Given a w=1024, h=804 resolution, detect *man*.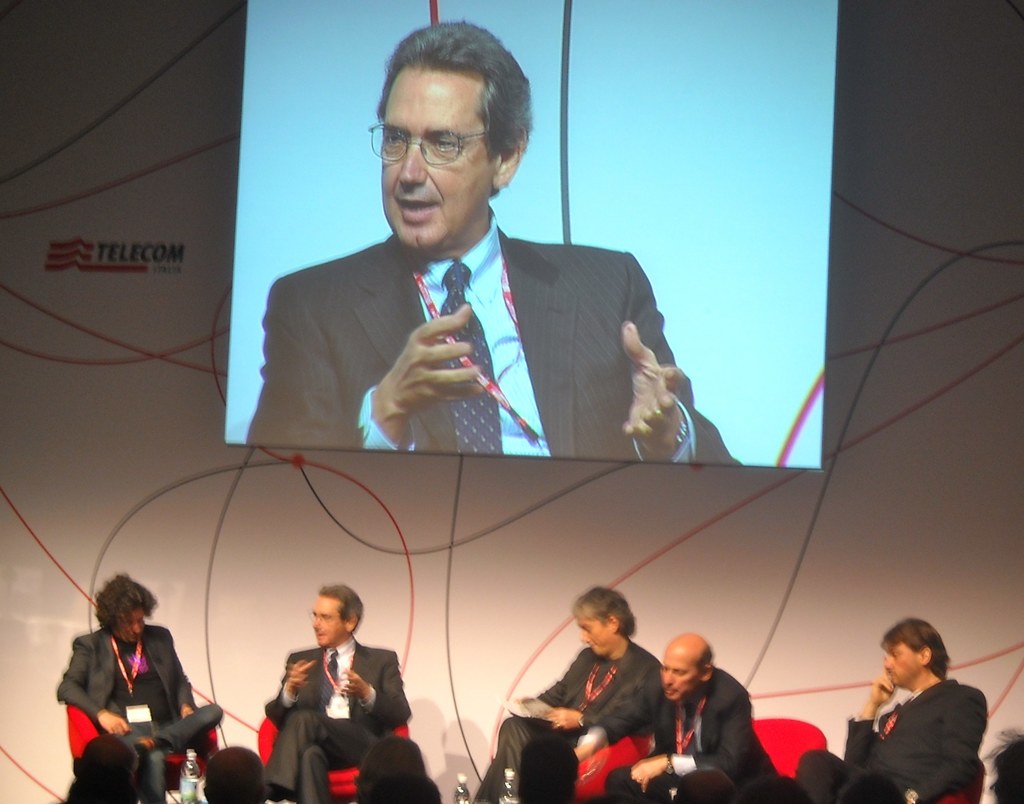
{"left": 792, "top": 616, "right": 986, "bottom": 803}.
